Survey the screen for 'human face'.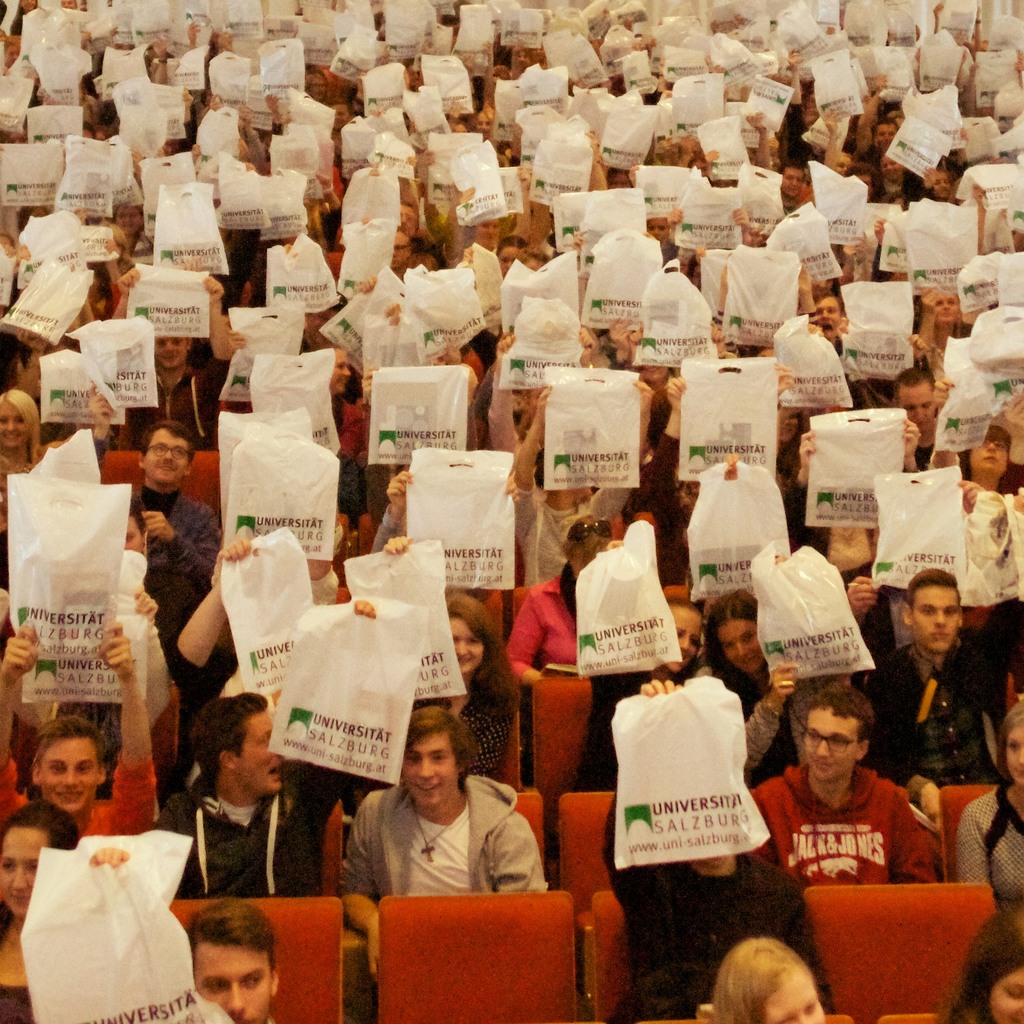
Survey found: (916, 586, 956, 644).
